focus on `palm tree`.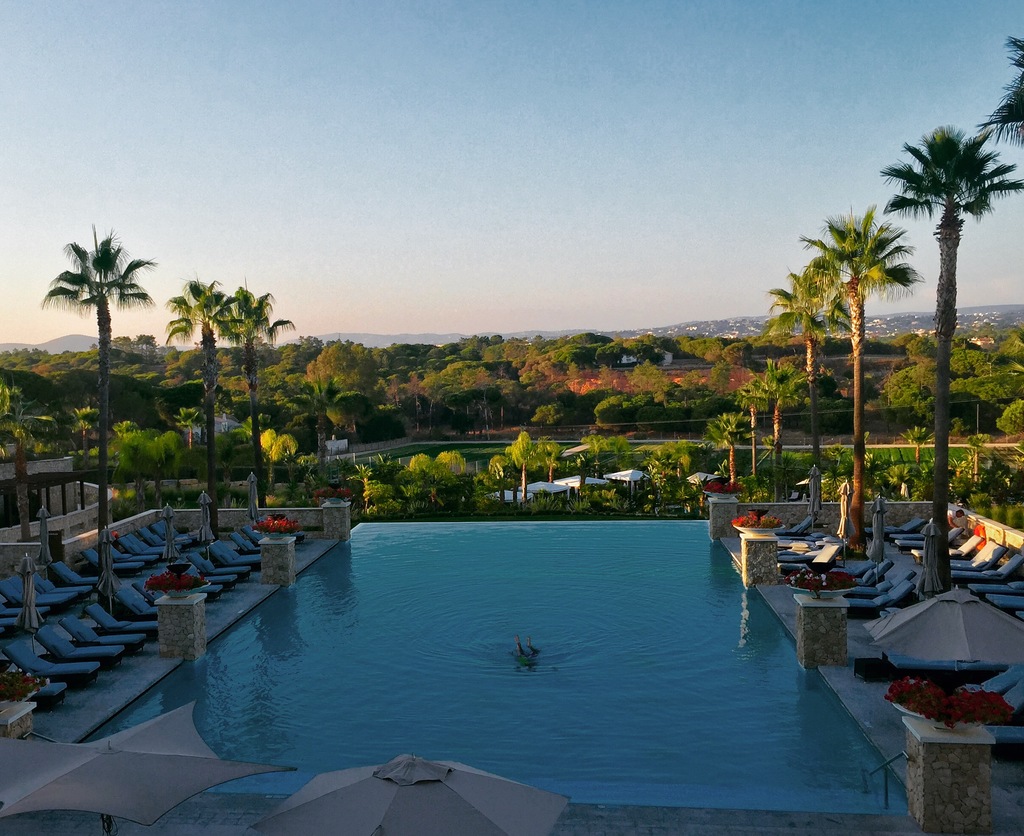
Focused at 483:447:513:496.
